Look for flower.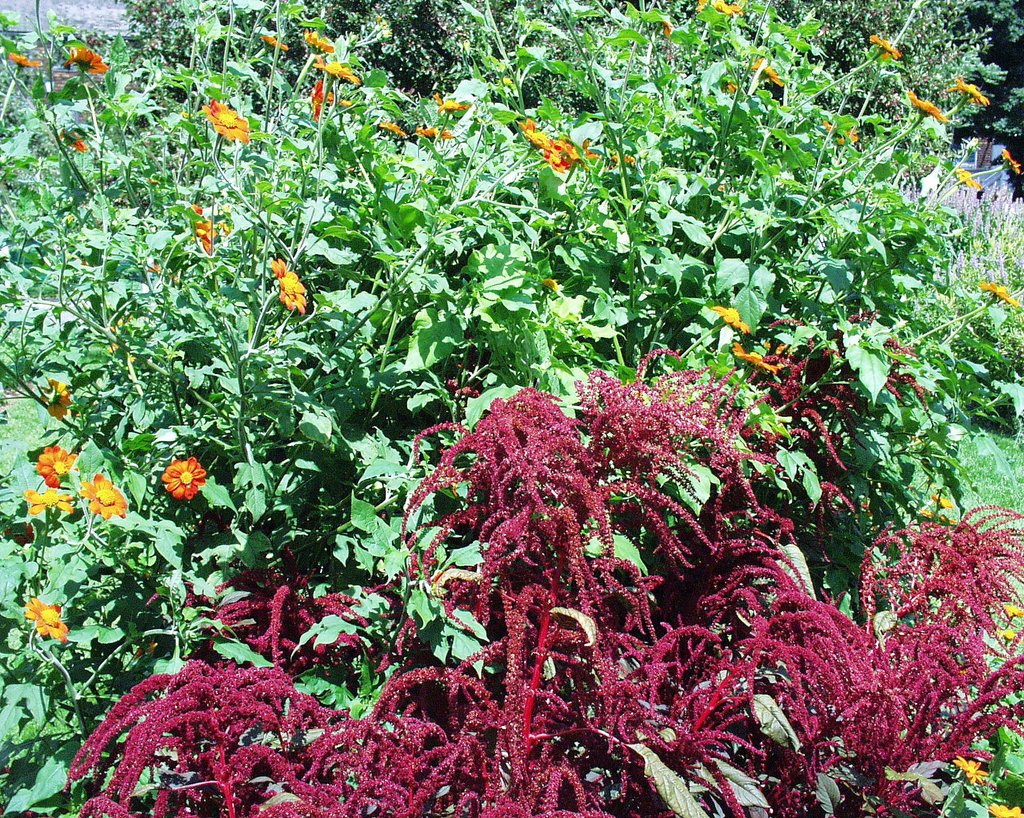
Found: 749,54,786,88.
